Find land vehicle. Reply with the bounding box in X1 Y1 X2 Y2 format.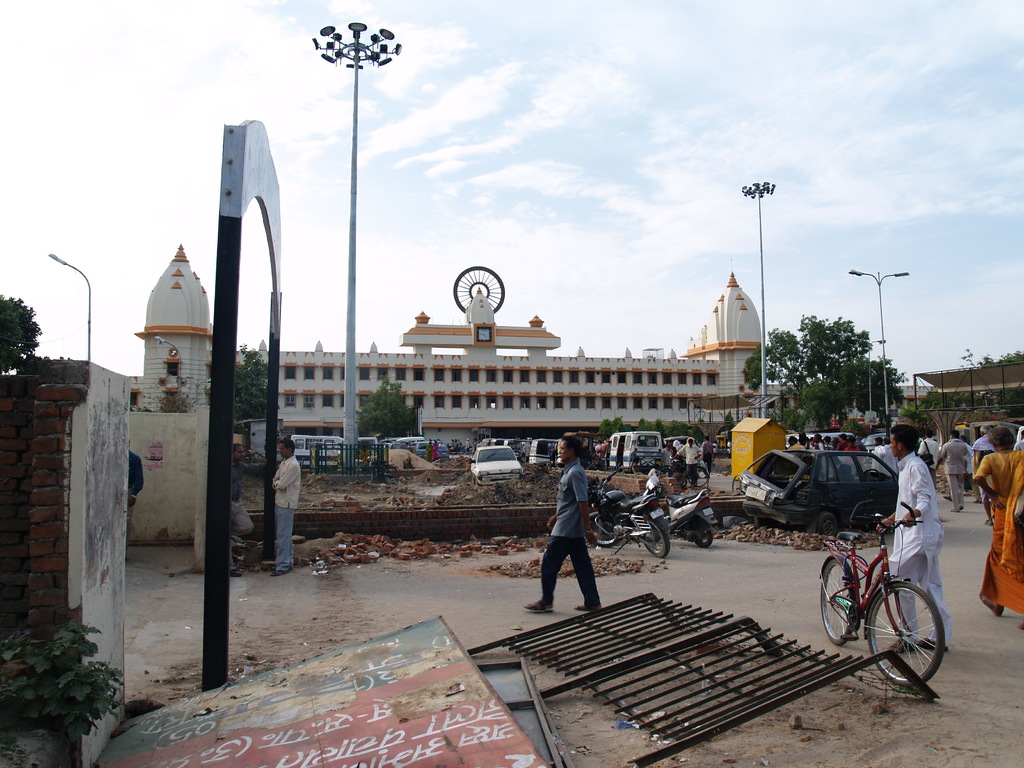
606 428 663 473.
